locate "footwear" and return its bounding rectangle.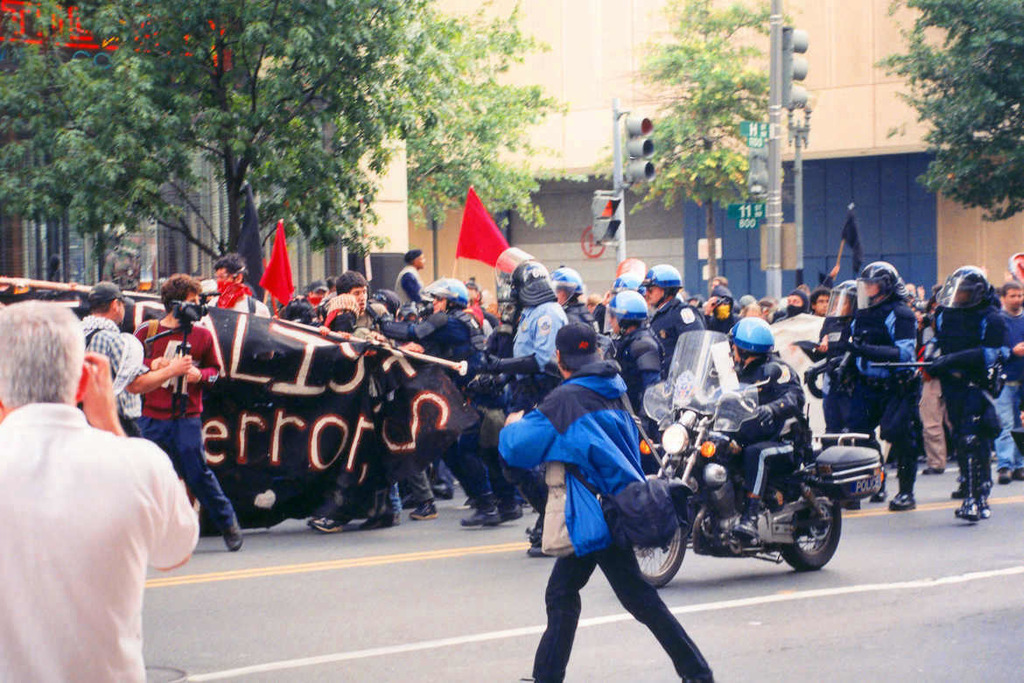
x1=356, y1=510, x2=397, y2=529.
